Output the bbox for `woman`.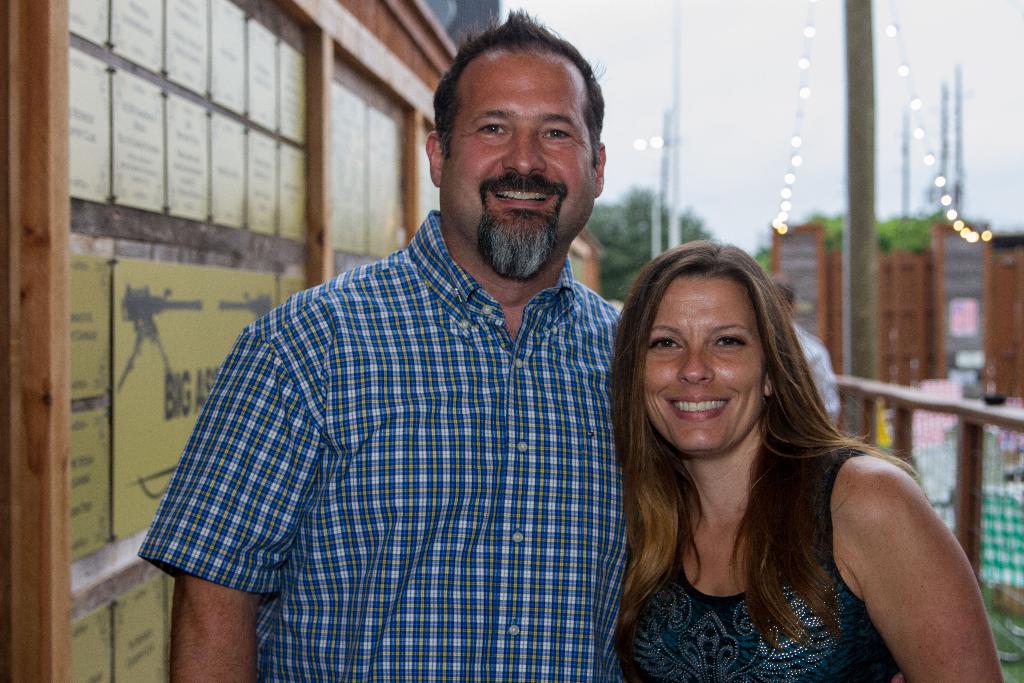
x1=636, y1=230, x2=998, y2=661.
